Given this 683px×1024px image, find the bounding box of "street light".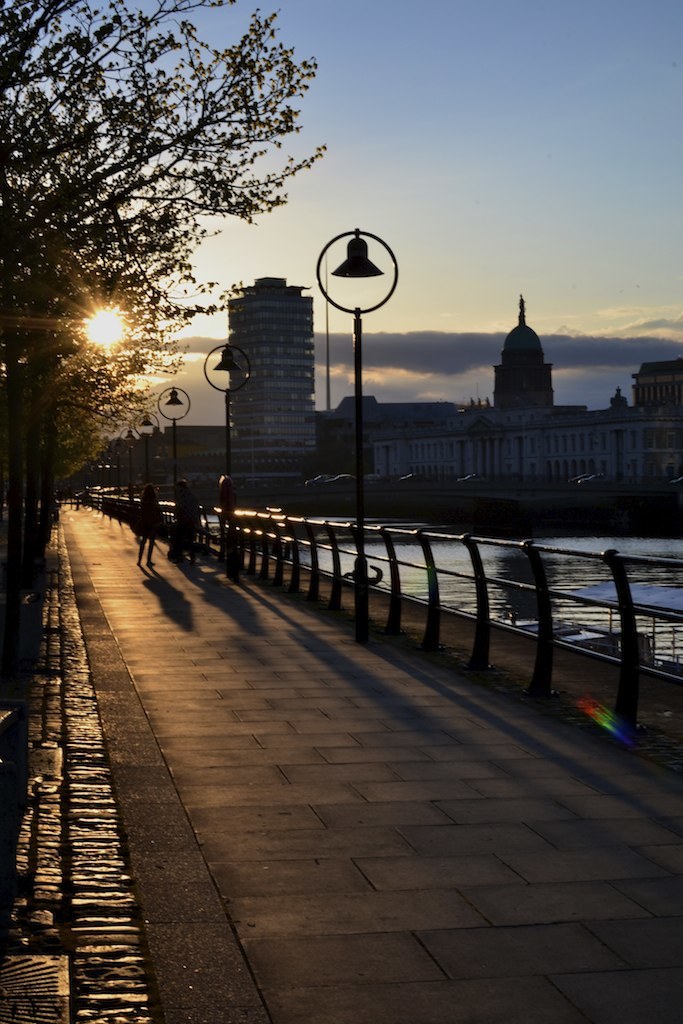
select_region(200, 338, 254, 538).
